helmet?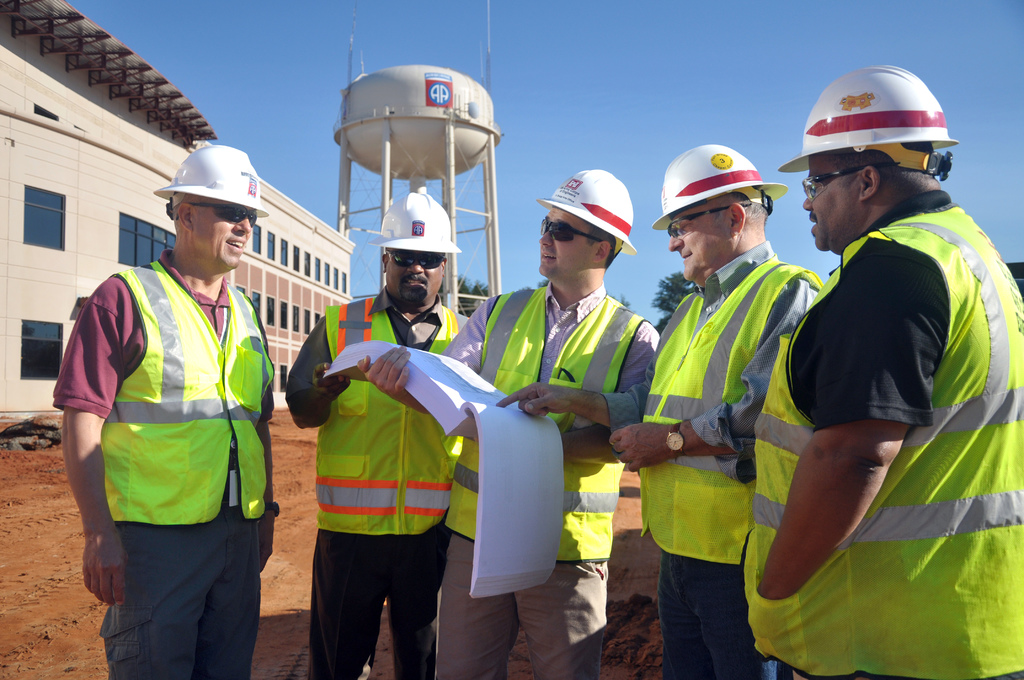
rect(774, 58, 962, 184)
